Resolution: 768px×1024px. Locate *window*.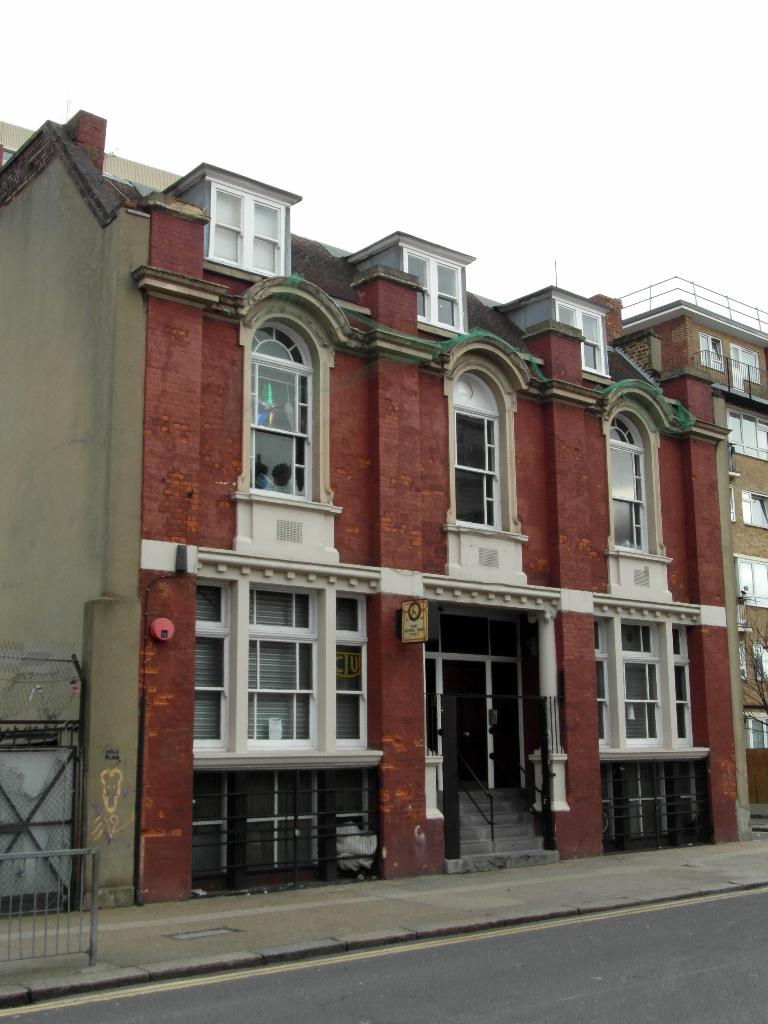
locate(730, 406, 767, 464).
